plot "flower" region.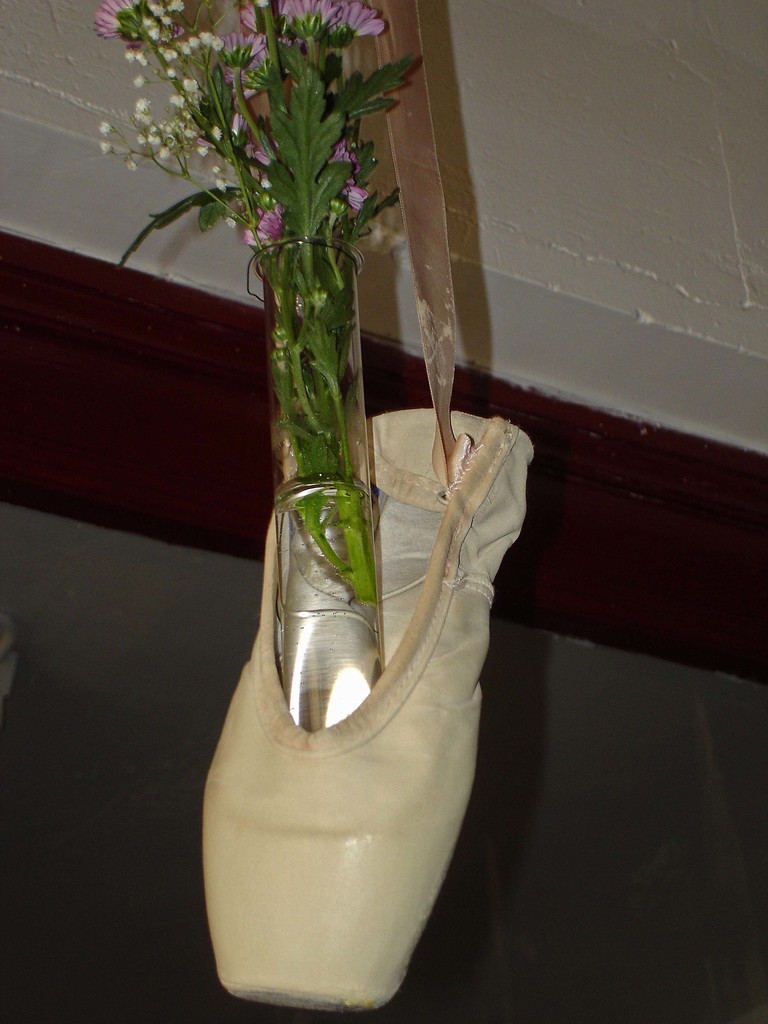
Plotted at 336:0:380:35.
